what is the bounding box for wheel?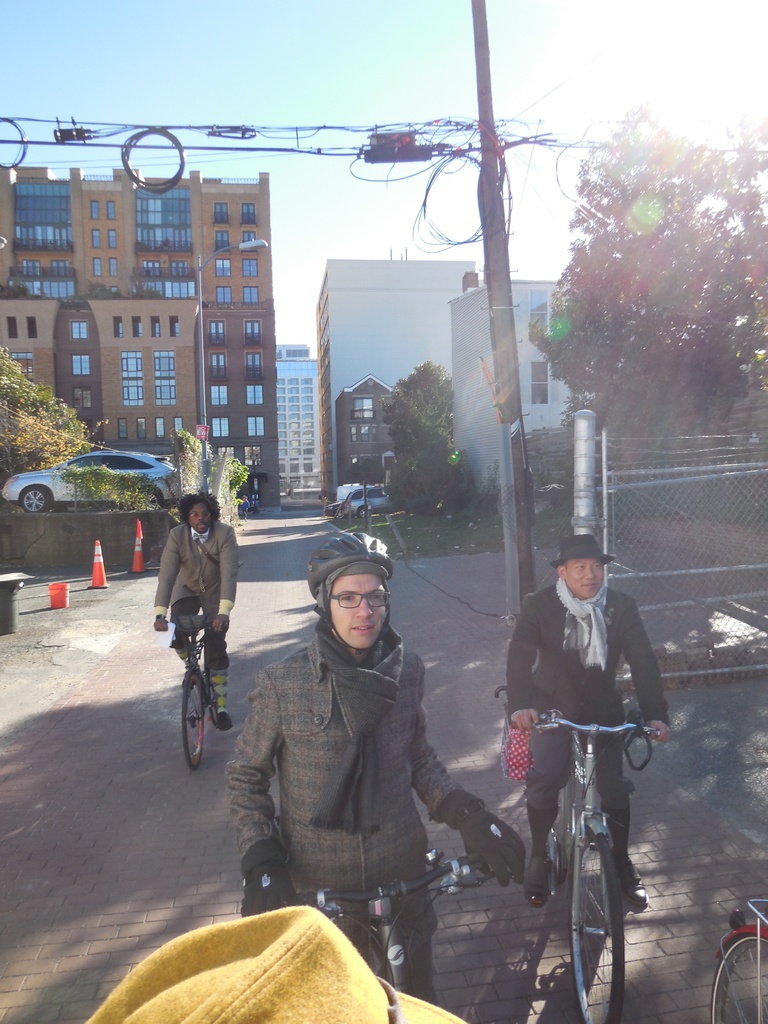
x1=573 y1=840 x2=623 y2=1023.
